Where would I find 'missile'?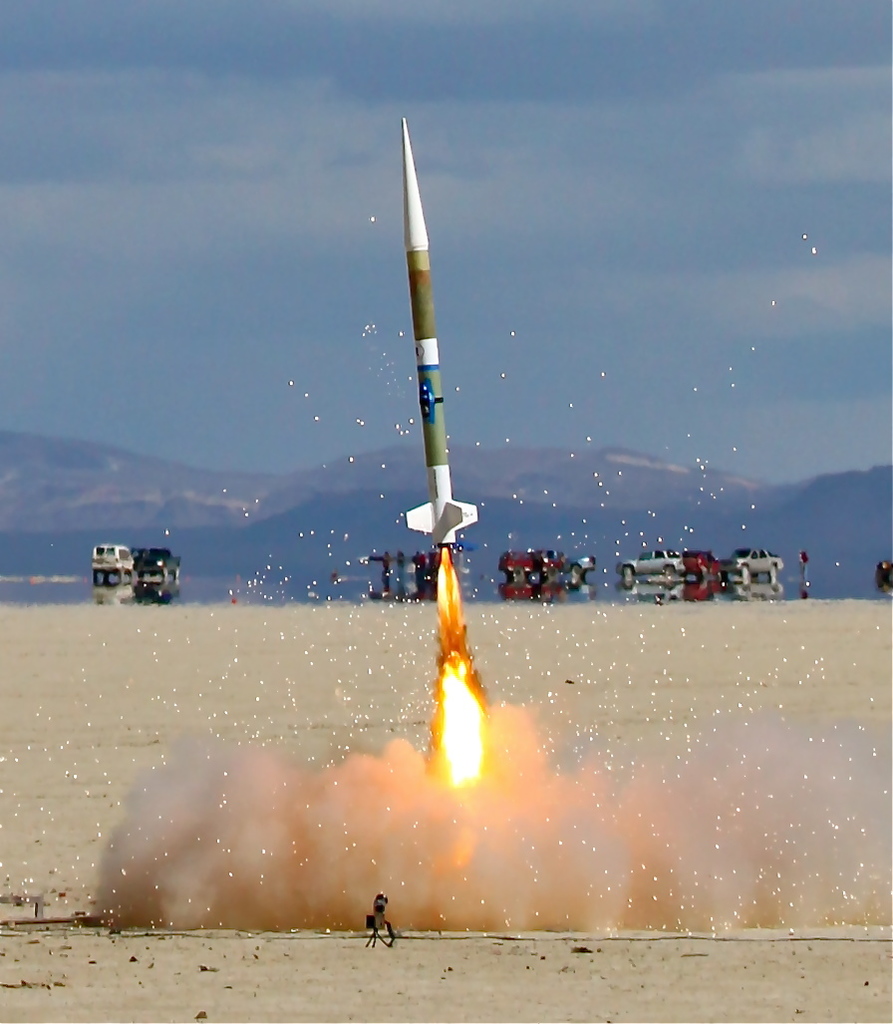
At left=399, top=116, right=480, bottom=548.
